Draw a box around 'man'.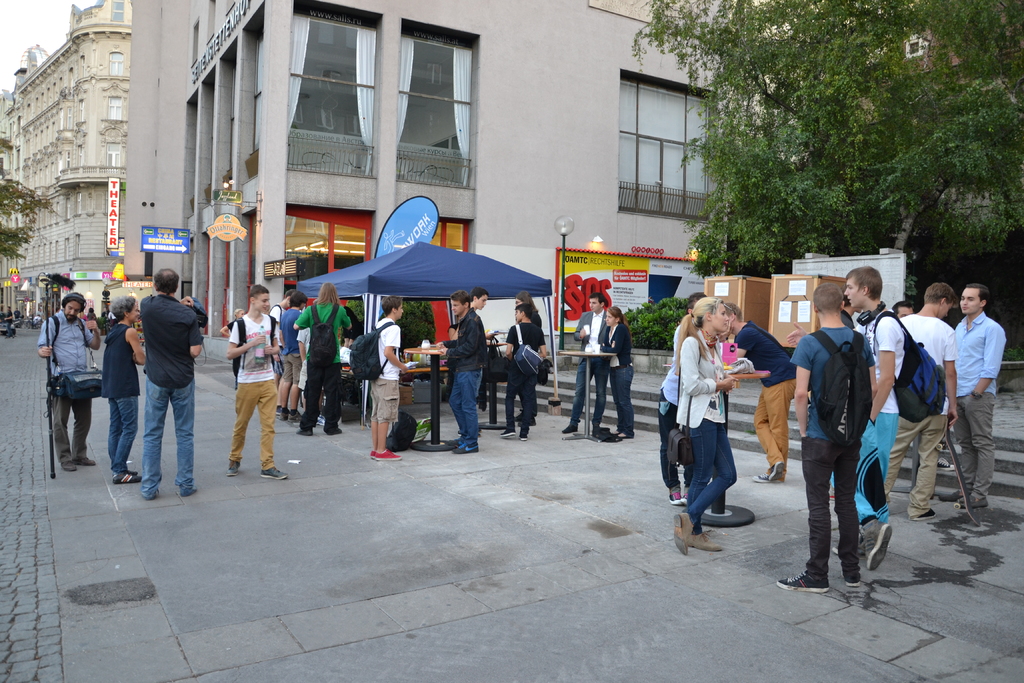
225:284:290:480.
